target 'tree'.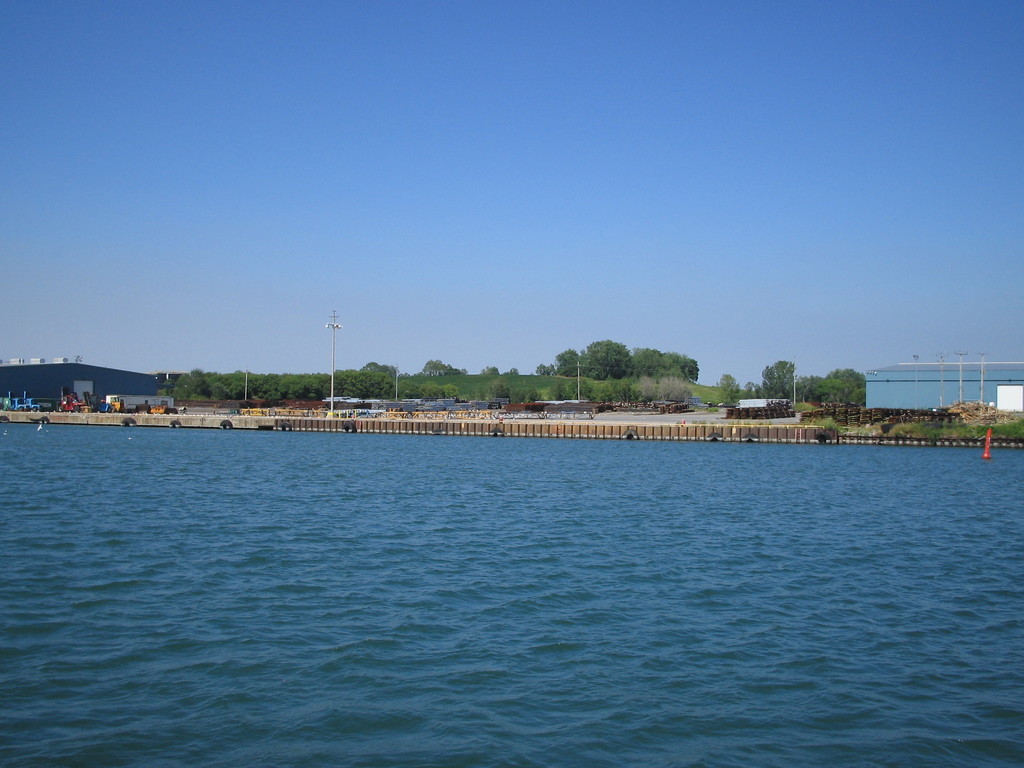
Target region: rect(420, 380, 445, 398).
